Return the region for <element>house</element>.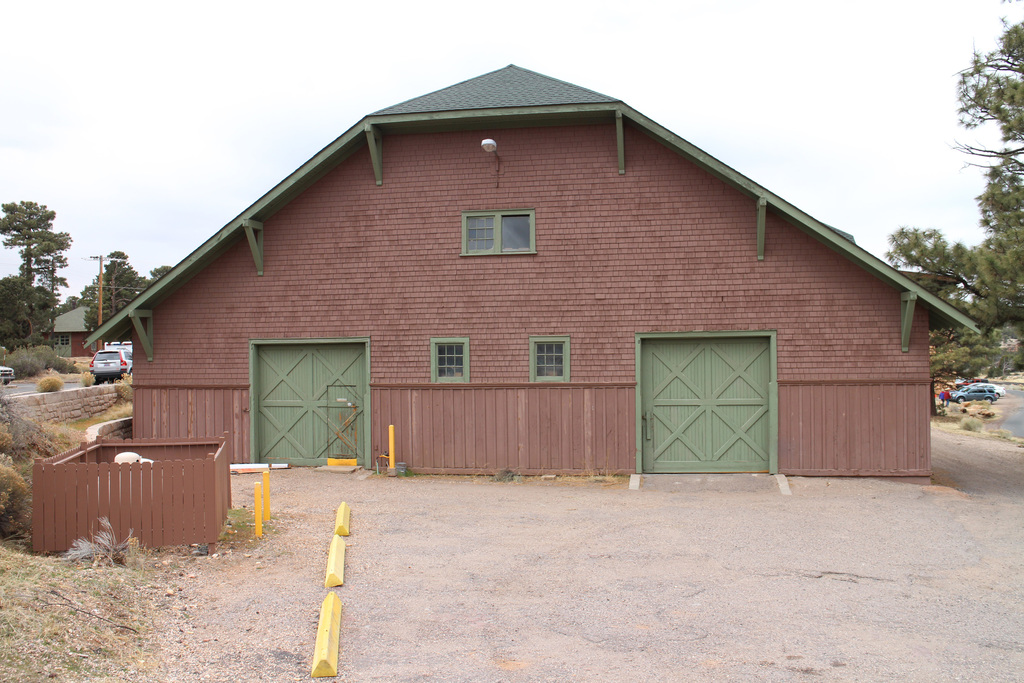
box(83, 54, 985, 489).
